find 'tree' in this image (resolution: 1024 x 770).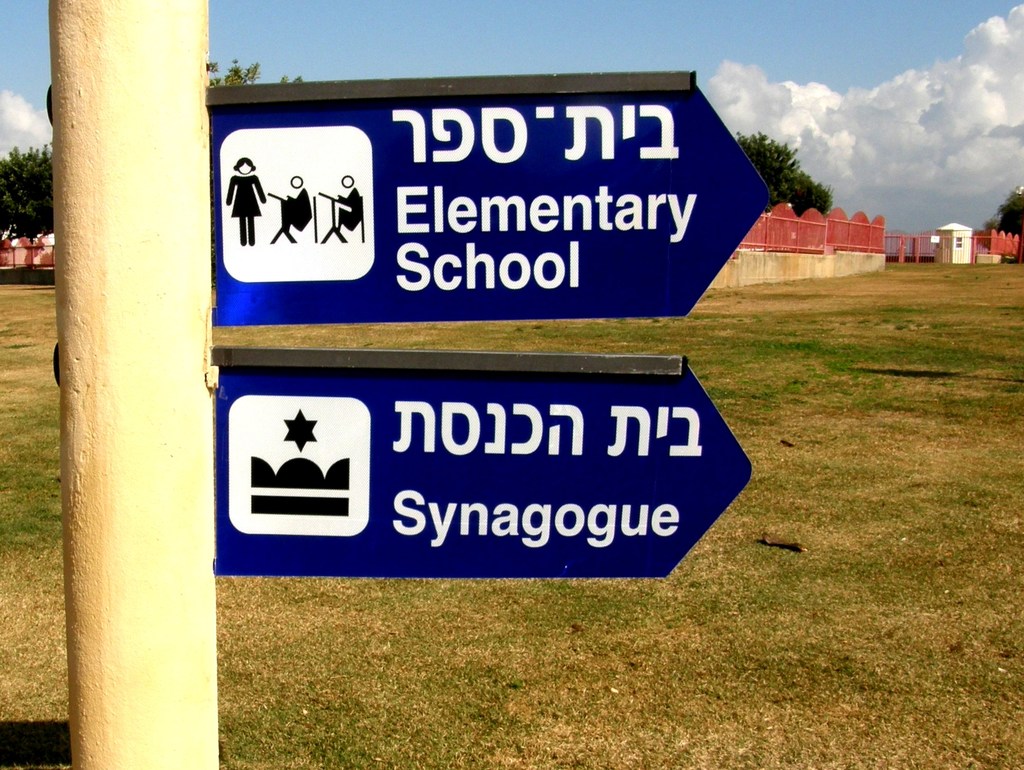
x1=197 y1=54 x2=305 y2=93.
